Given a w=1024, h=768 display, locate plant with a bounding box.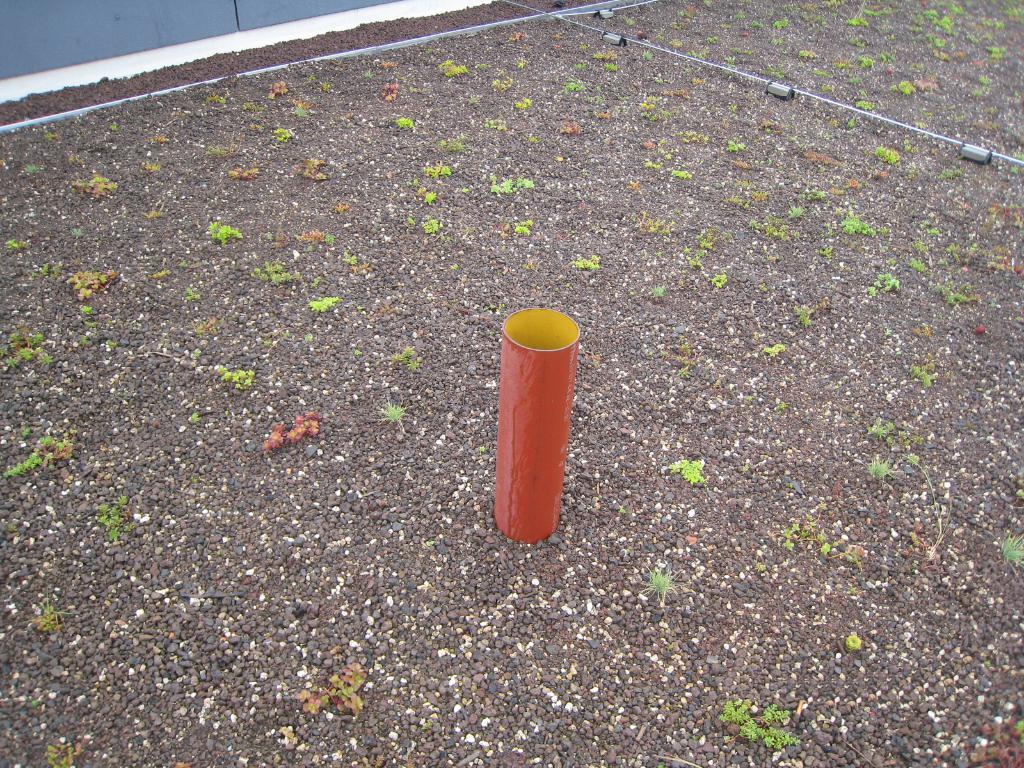
Located: 850 56 879 69.
